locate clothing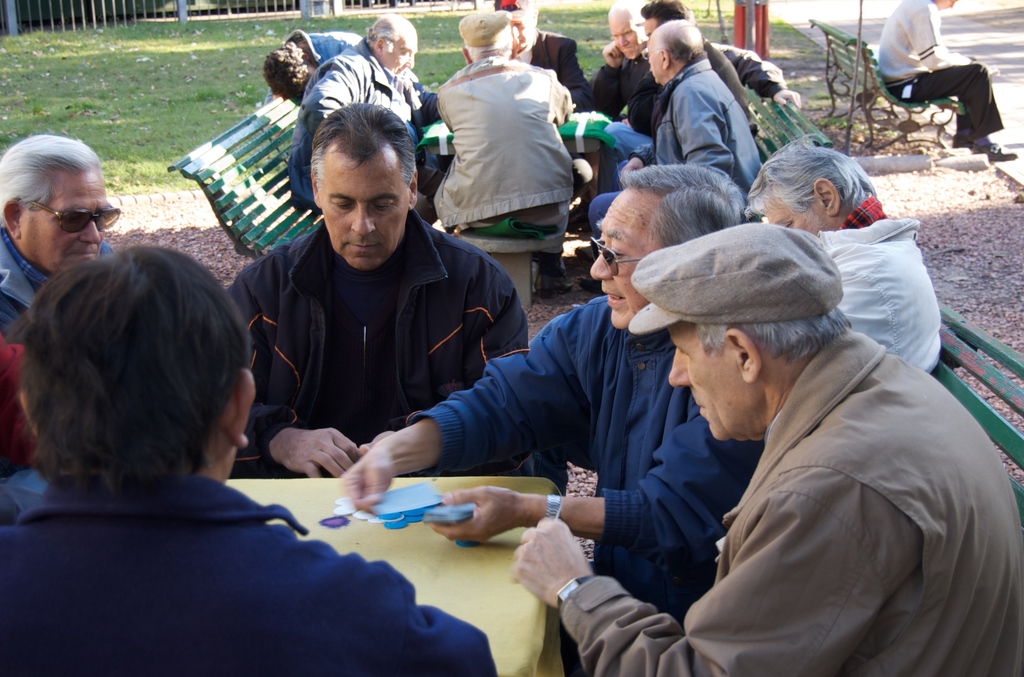
select_region(0, 227, 119, 466)
